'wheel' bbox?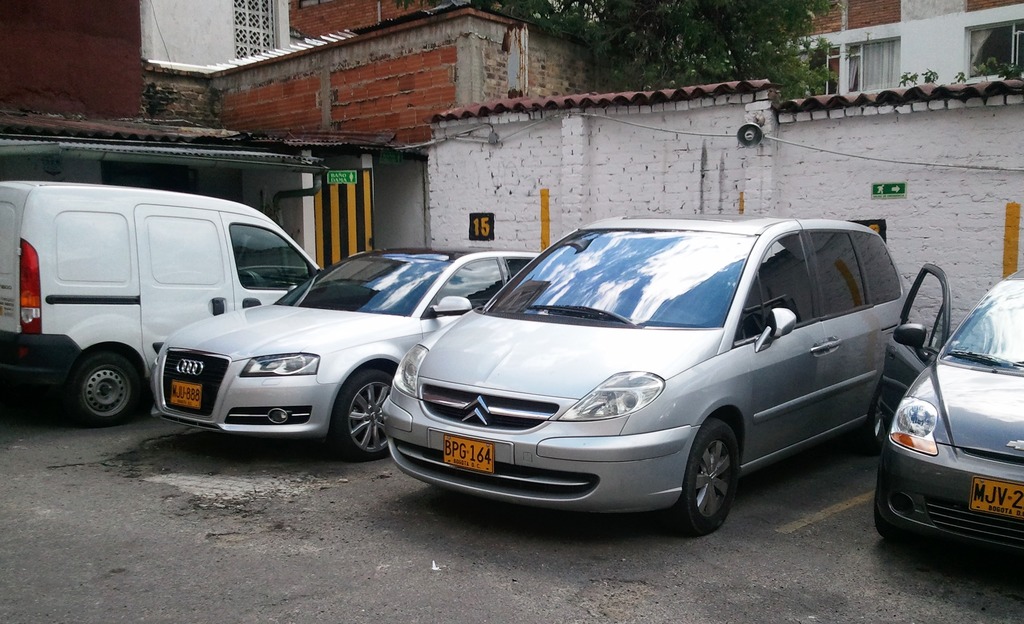
select_region(70, 355, 147, 424)
